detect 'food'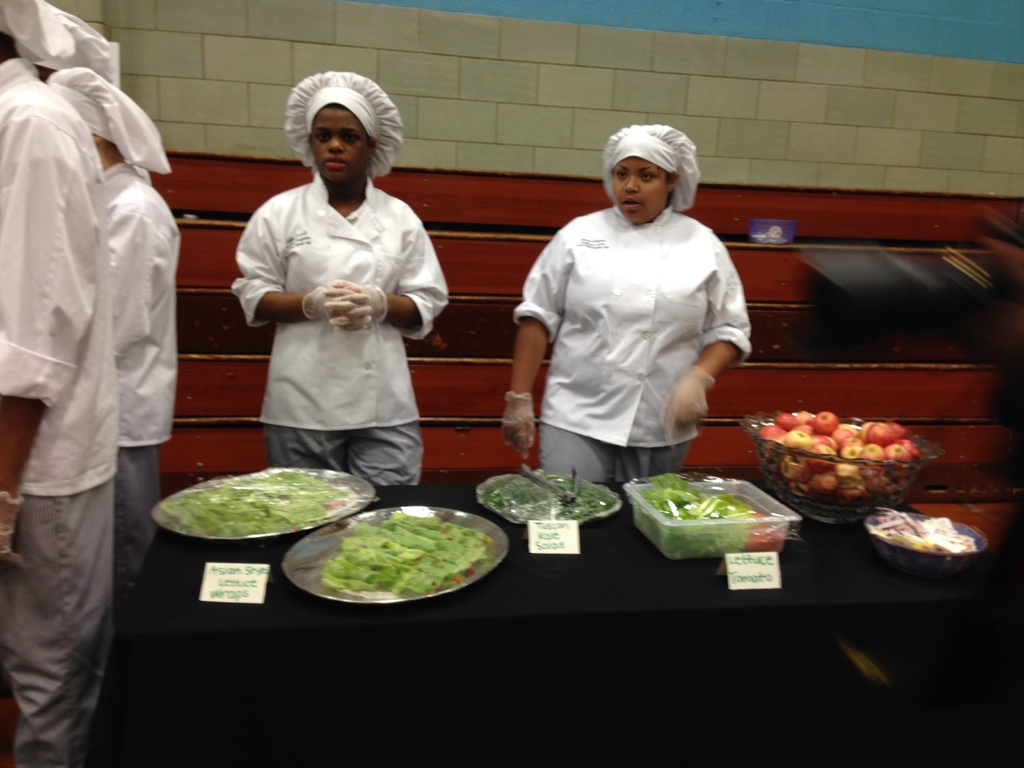
Rect(485, 468, 616, 518)
